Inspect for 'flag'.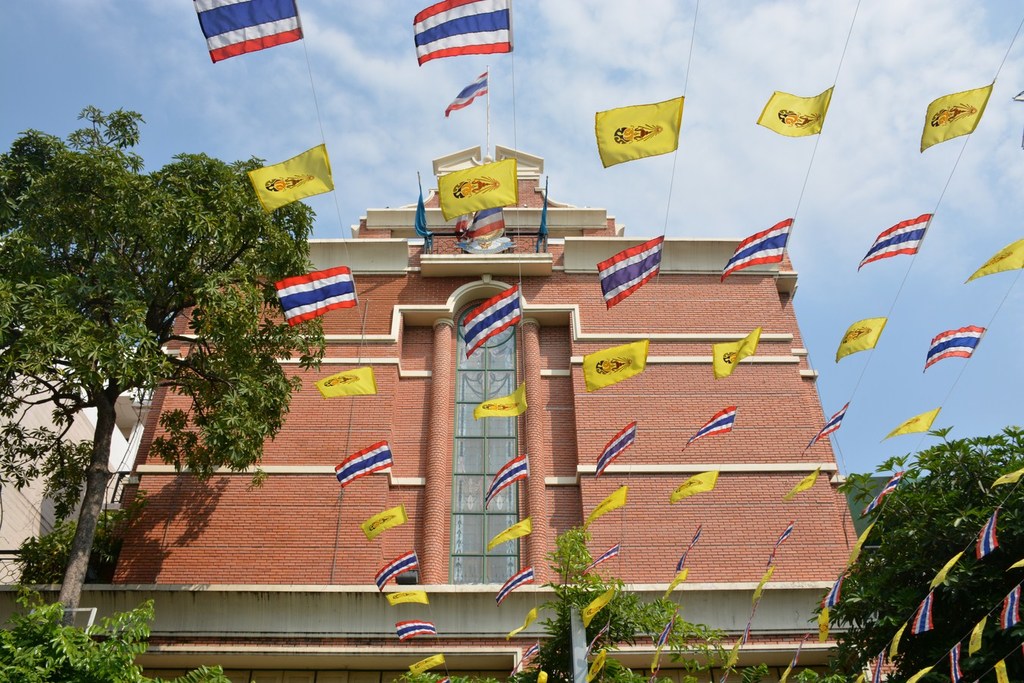
Inspection: [left=757, top=568, right=773, bottom=610].
